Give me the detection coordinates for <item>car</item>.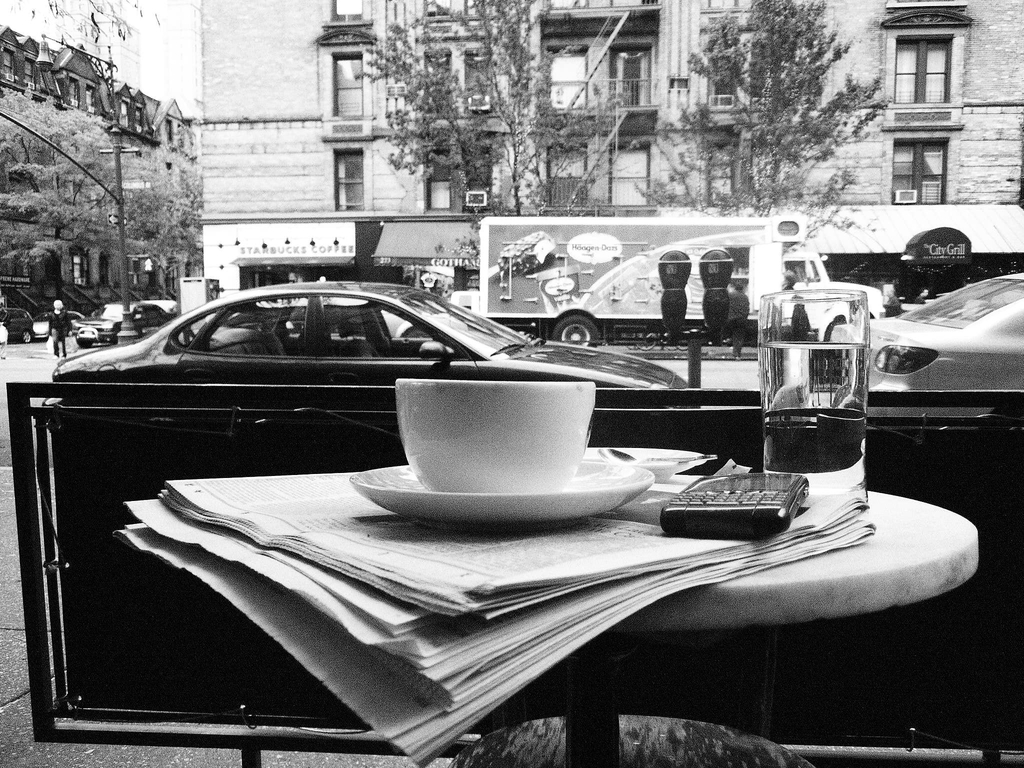
box(54, 294, 179, 355).
